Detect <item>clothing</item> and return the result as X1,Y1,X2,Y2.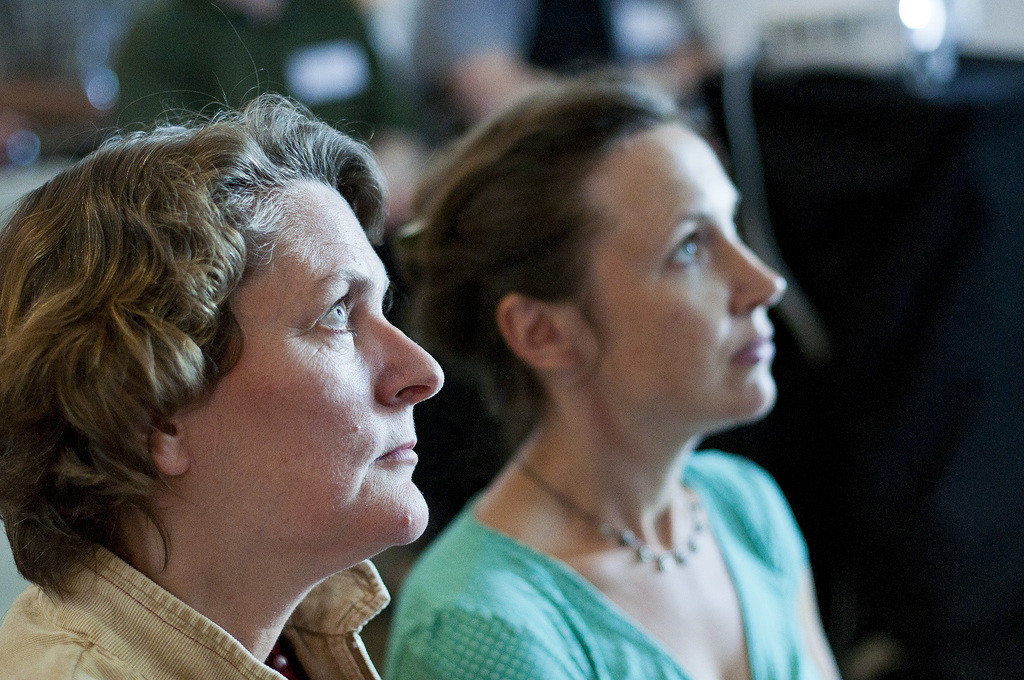
358,386,814,677.
